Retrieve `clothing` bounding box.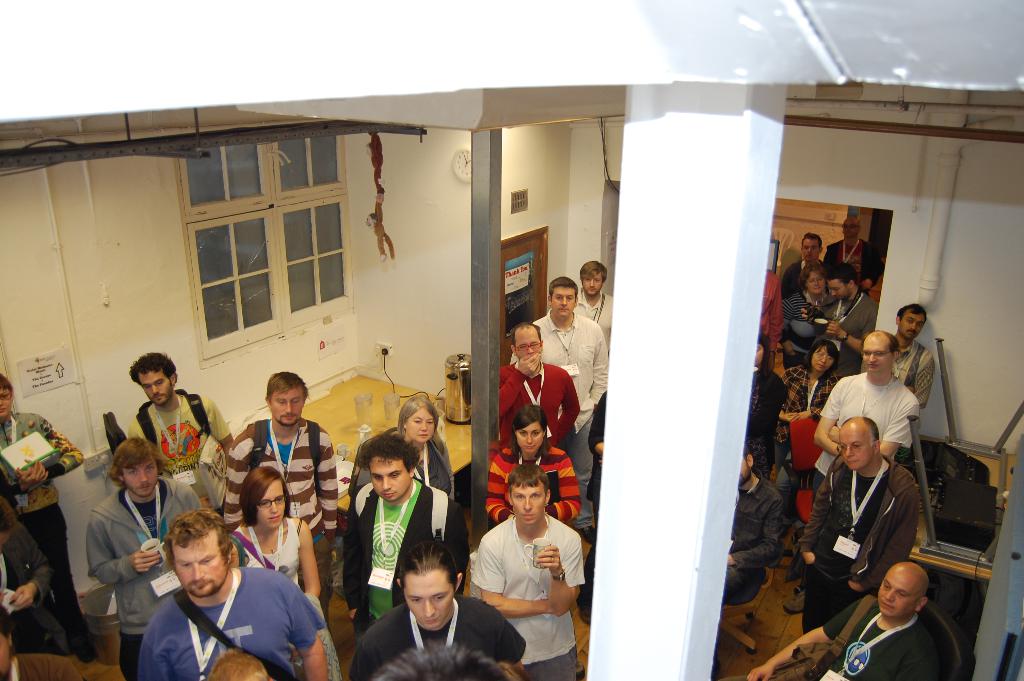
Bounding box: left=356, top=432, right=464, bottom=496.
